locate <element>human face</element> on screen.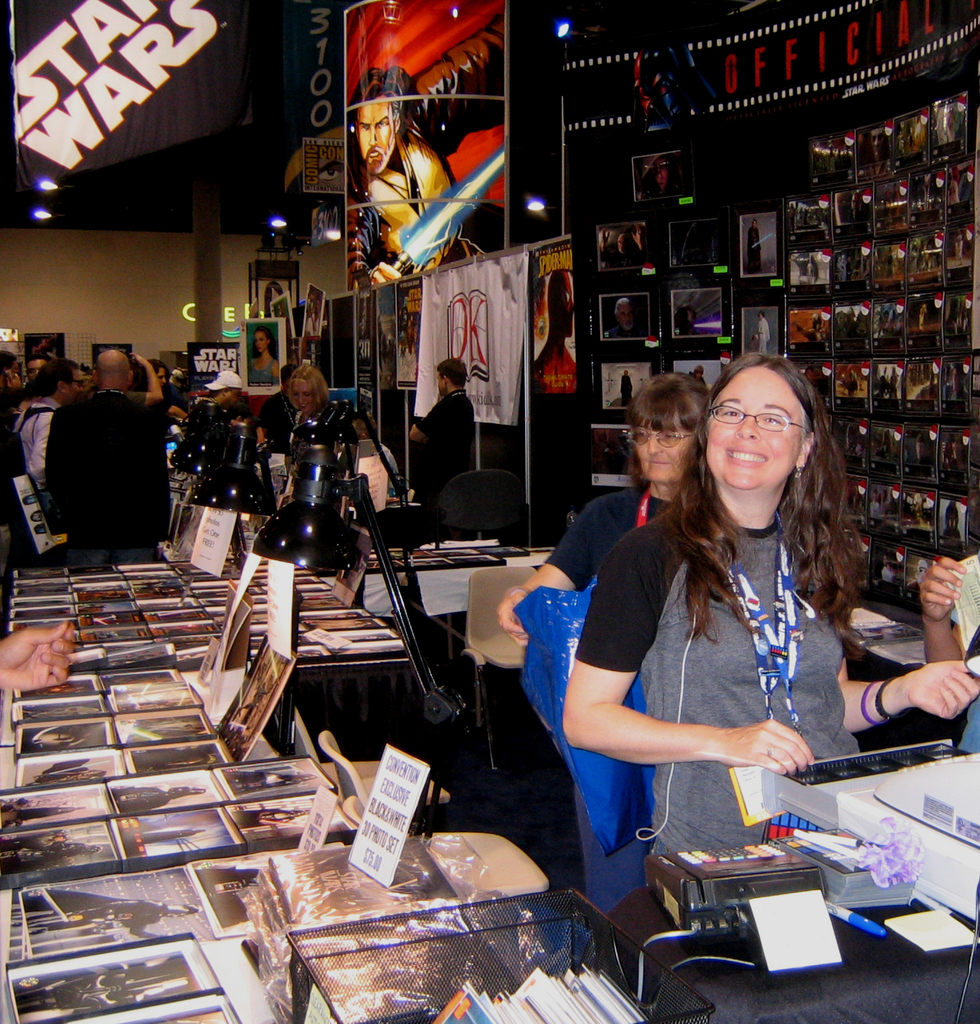
On screen at [left=638, top=421, right=685, bottom=484].
